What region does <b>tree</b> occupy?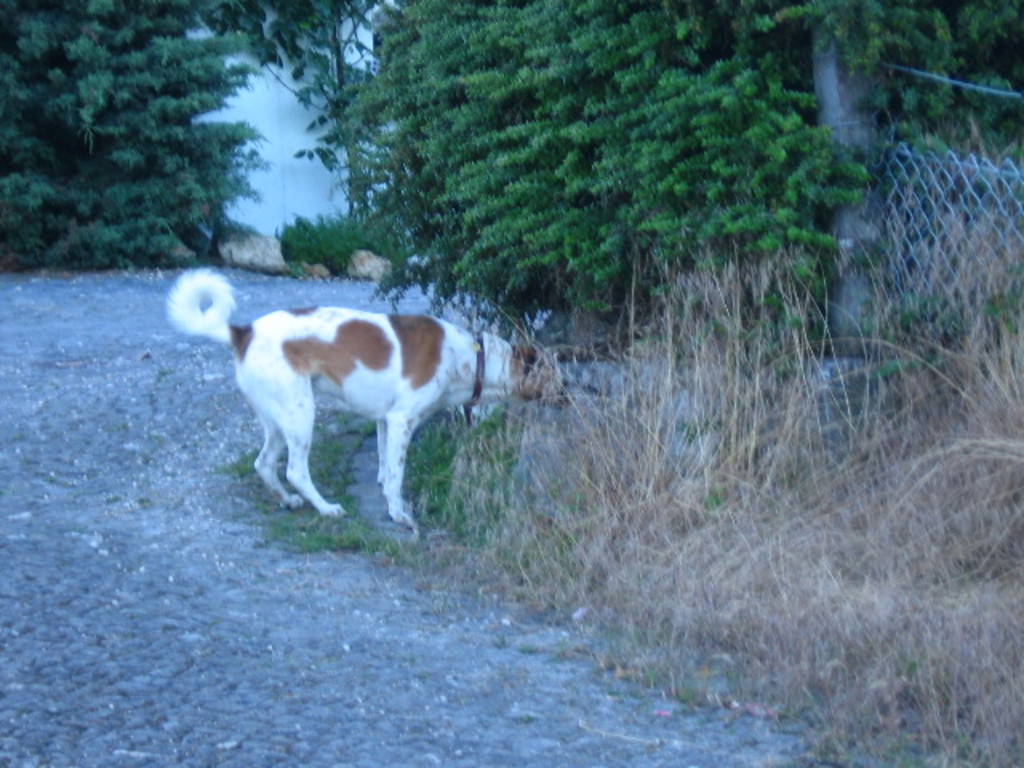
0:0:370:270.
